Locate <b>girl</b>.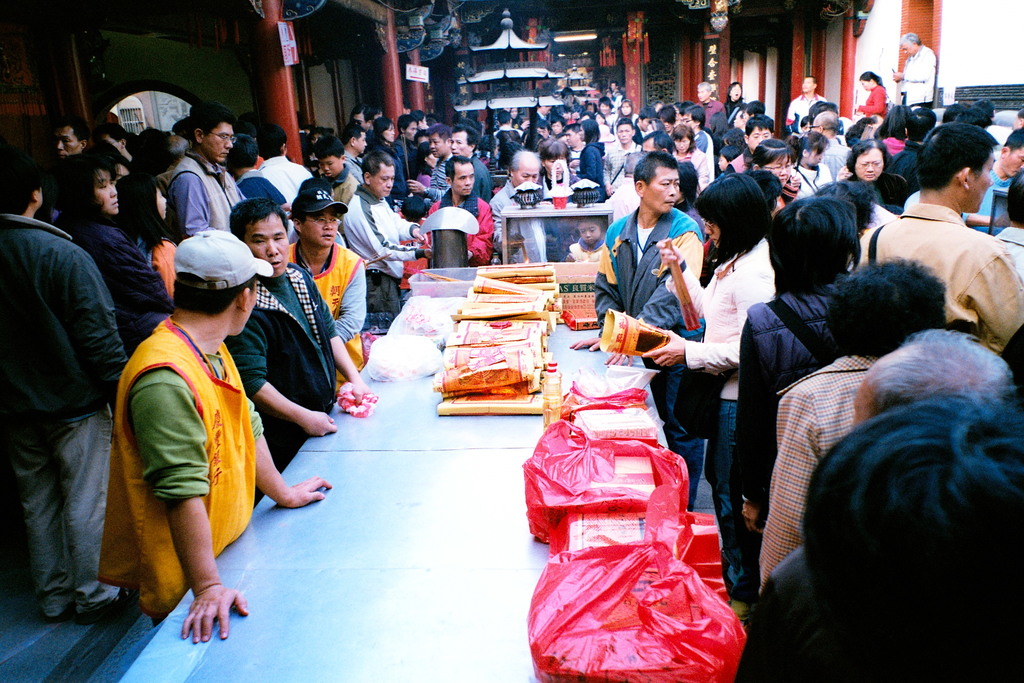
Bounding box: (58, 155, 166, 342).
